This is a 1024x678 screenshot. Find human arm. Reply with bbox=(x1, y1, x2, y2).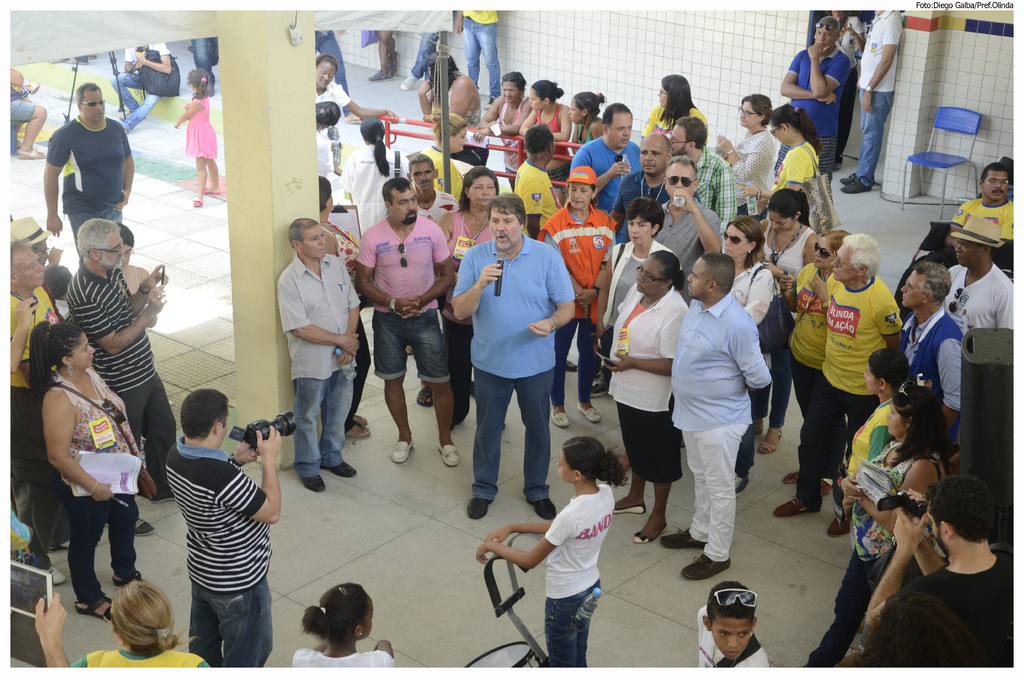
bbox=(874, 298, 904, 349).
